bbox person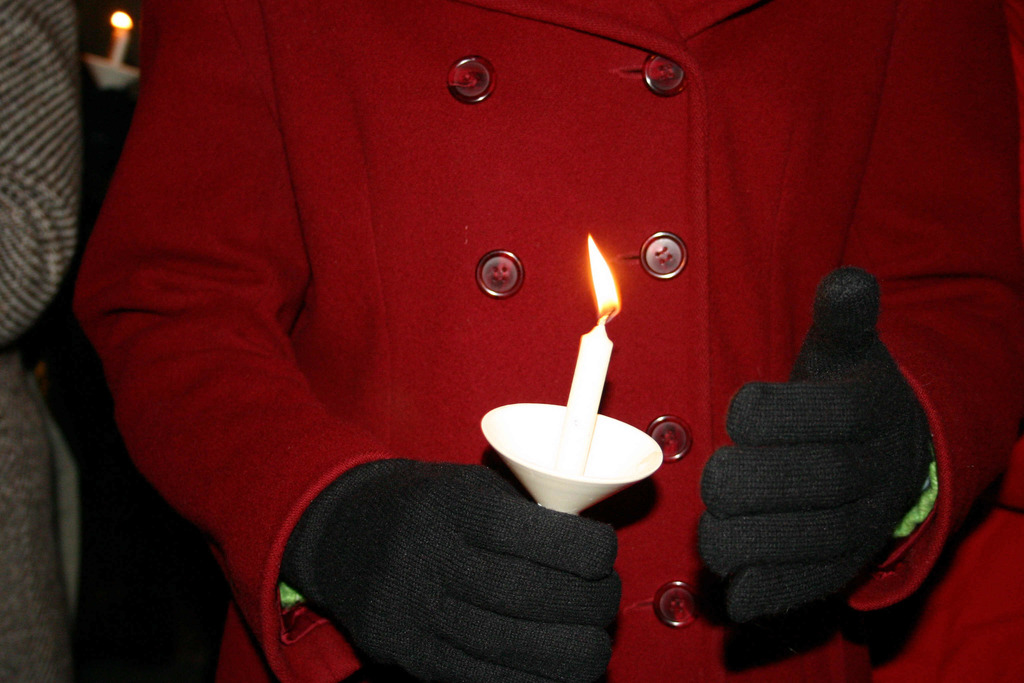
<bbox>75, 0, 1023, 682</bbox>
